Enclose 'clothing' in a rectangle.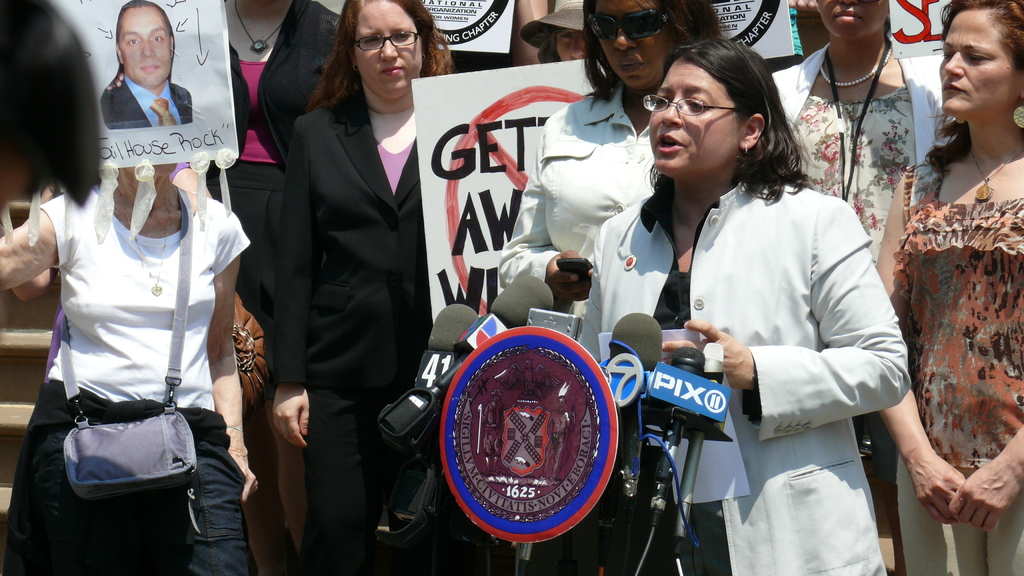
888, 166, 1020, 478.
